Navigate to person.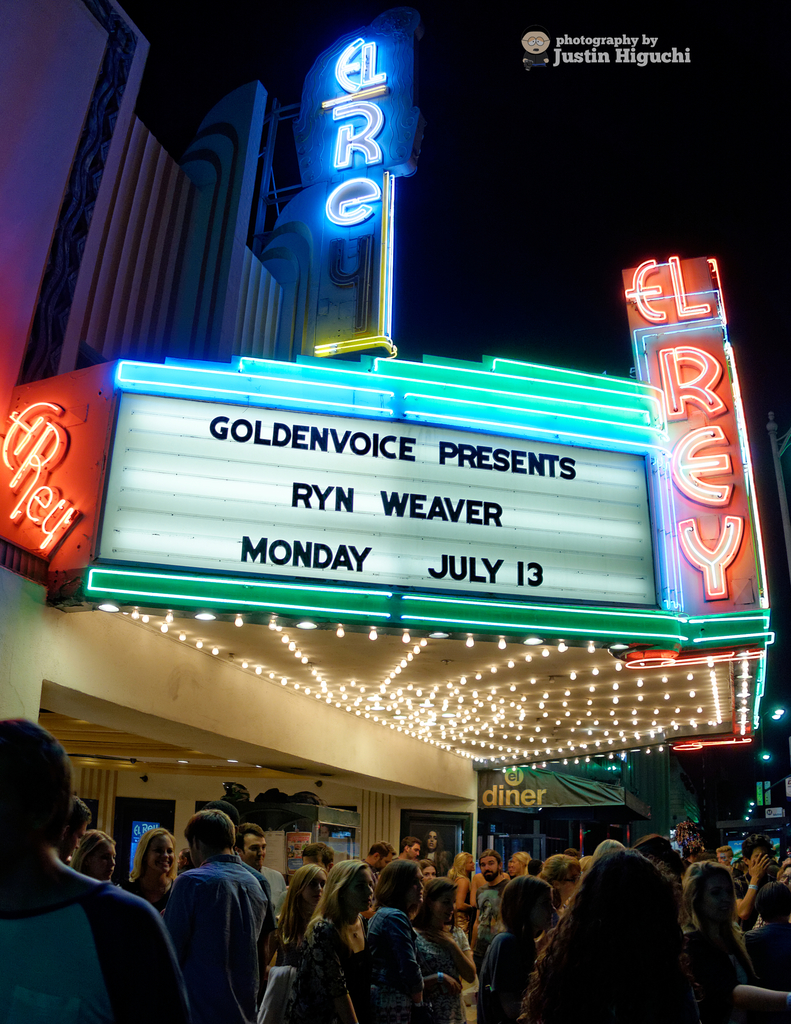
Navigation target: select_region(74, 830, 119, 883).
